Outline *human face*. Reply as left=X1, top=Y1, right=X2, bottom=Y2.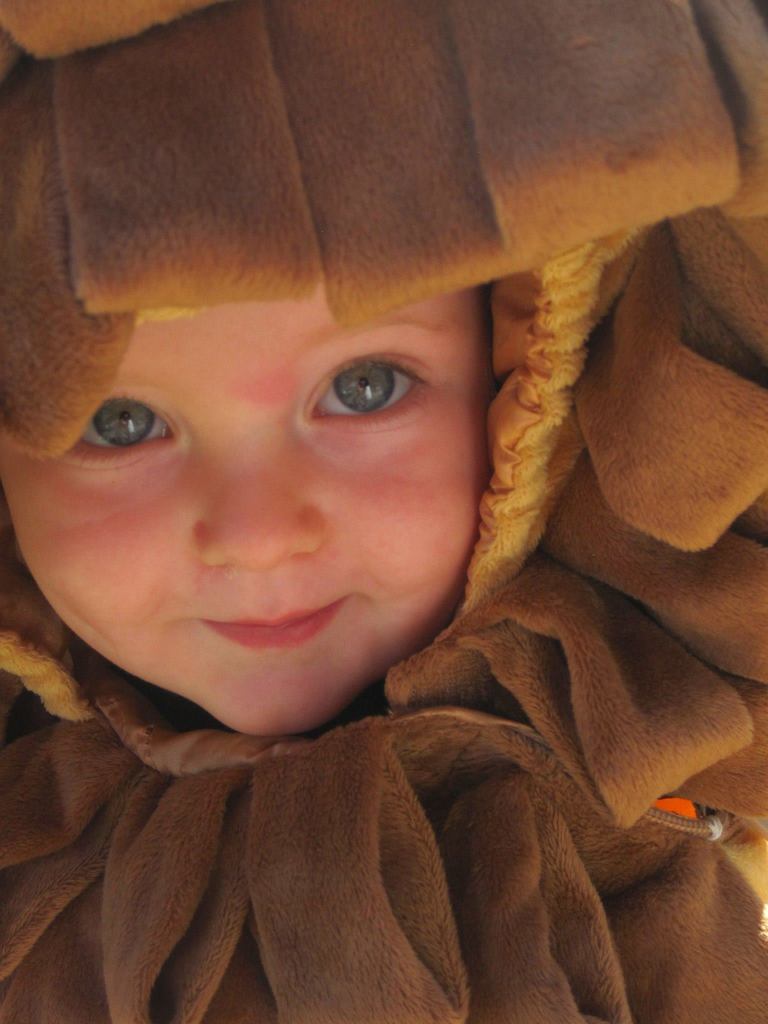
left=3, top=303, right=499, bottom=724.
